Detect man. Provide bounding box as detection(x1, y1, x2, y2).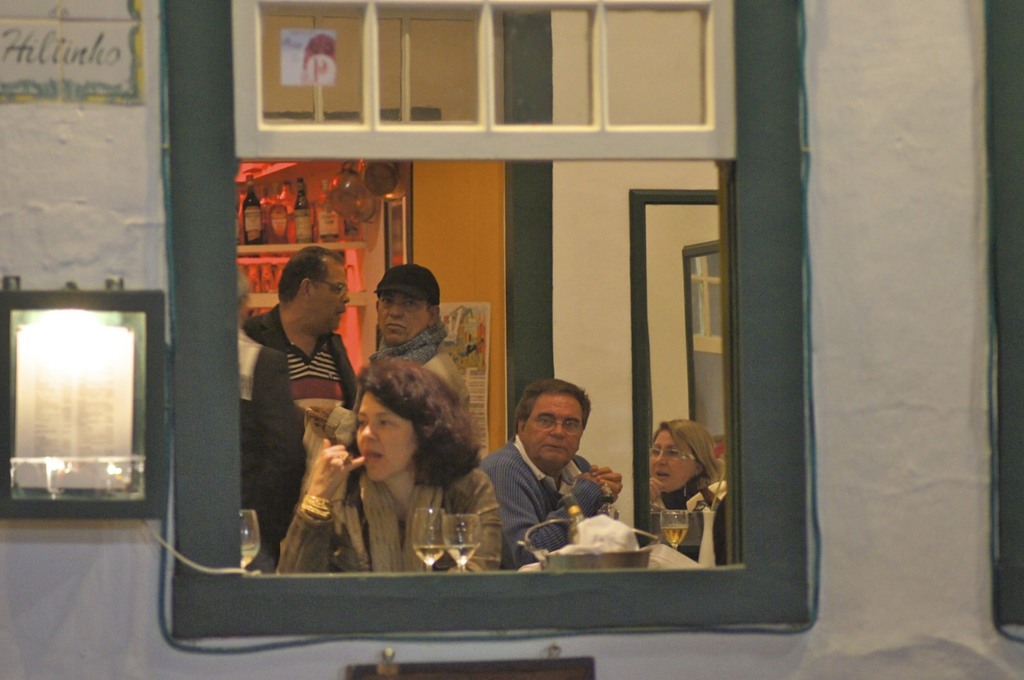
detection(237, 281, 303, 553).
